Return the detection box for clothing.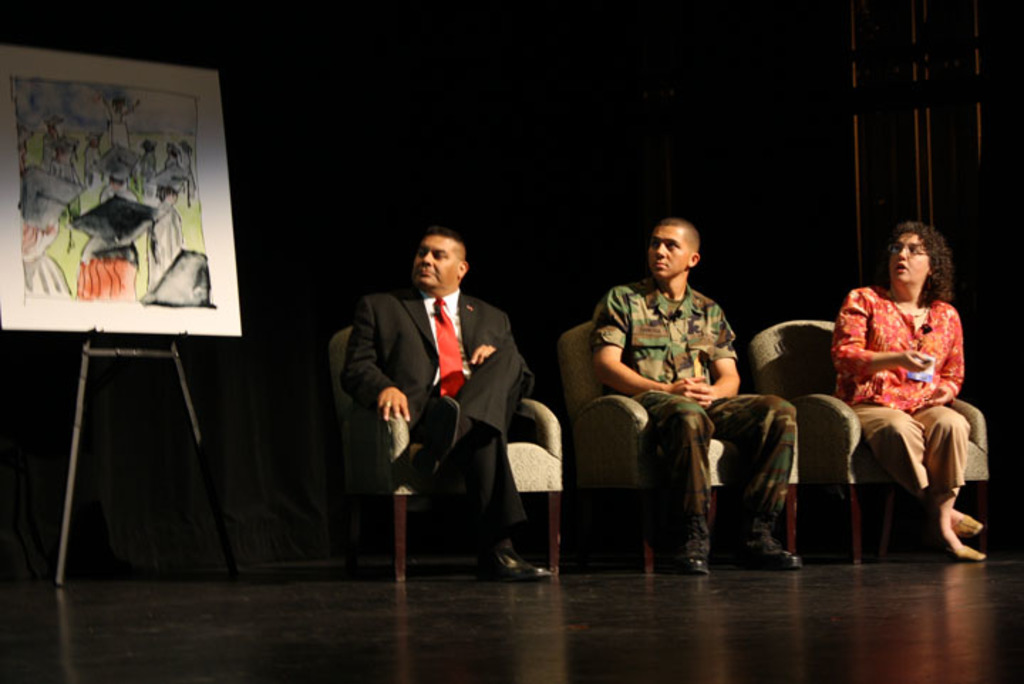
left=336, top=277, right=526, bottom=528.
